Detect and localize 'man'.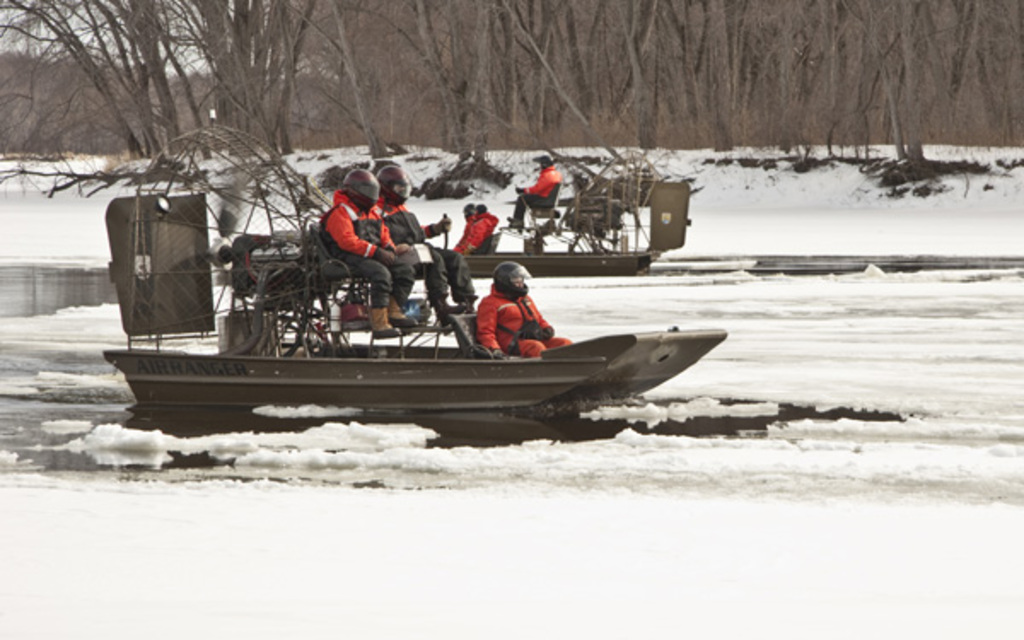
Localized at pyautogui.locateOnScreen(471, 261, 575, 365).
